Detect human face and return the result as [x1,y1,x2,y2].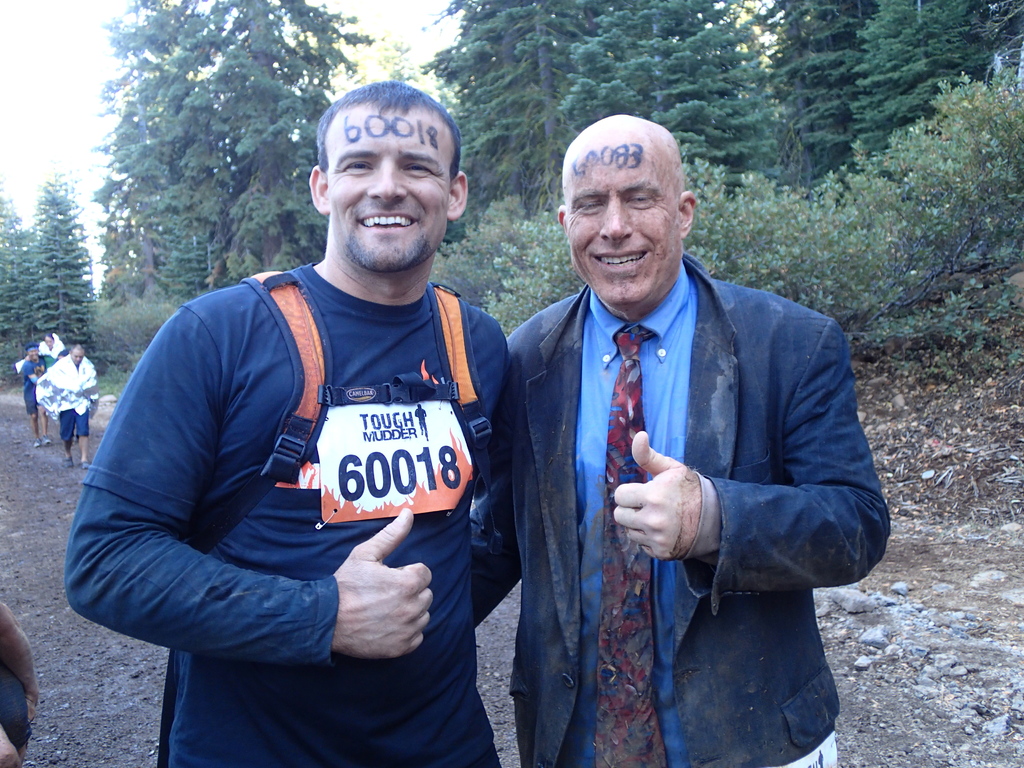
[325,111,456,268].
